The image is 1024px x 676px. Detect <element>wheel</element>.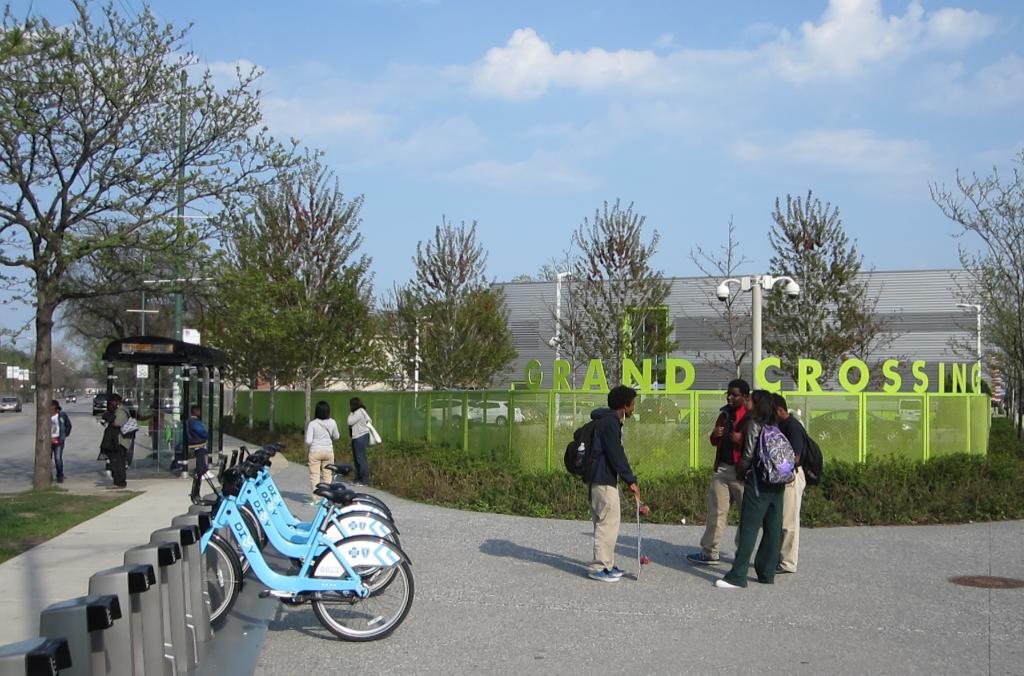
Detection: [x1=296, y1=539, x2=394, y2=647].
